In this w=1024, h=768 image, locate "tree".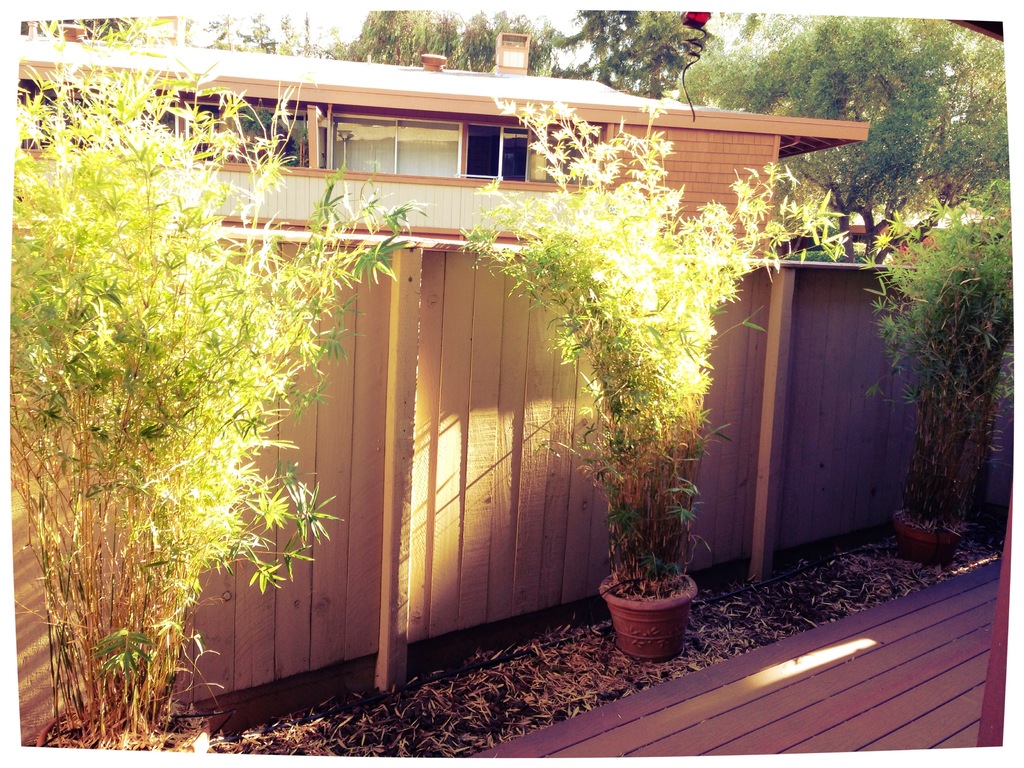
Bounding box: region(247, 12, 275, 52).
